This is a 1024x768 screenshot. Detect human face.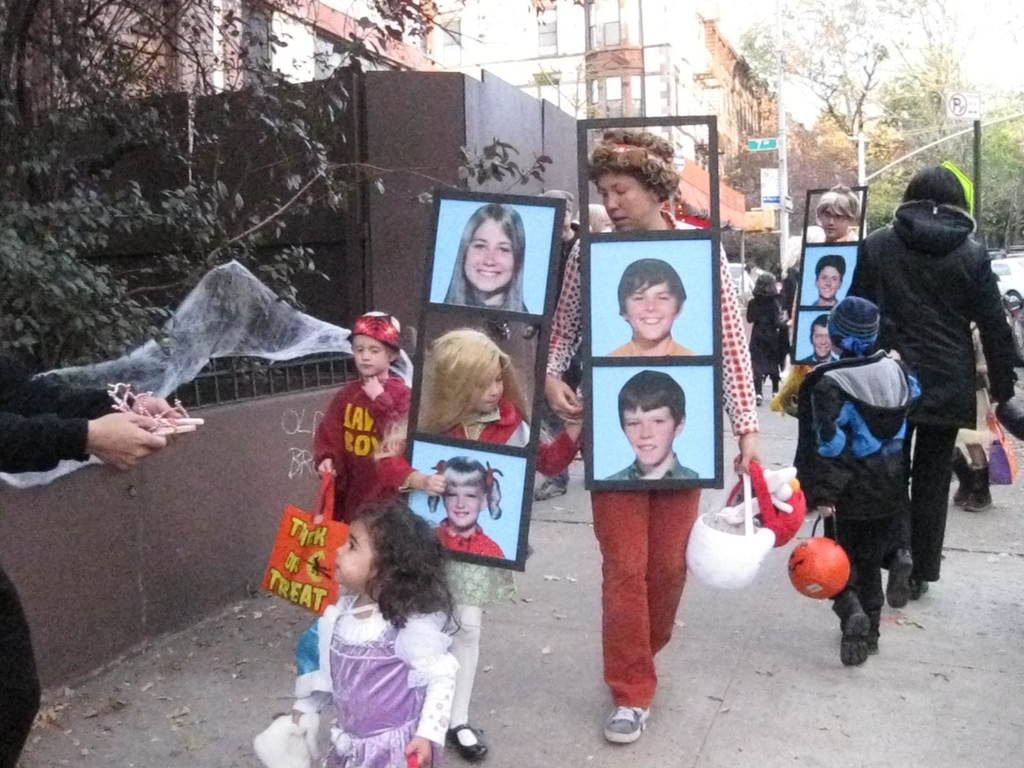
BBox(823, 206, 848, 239).
